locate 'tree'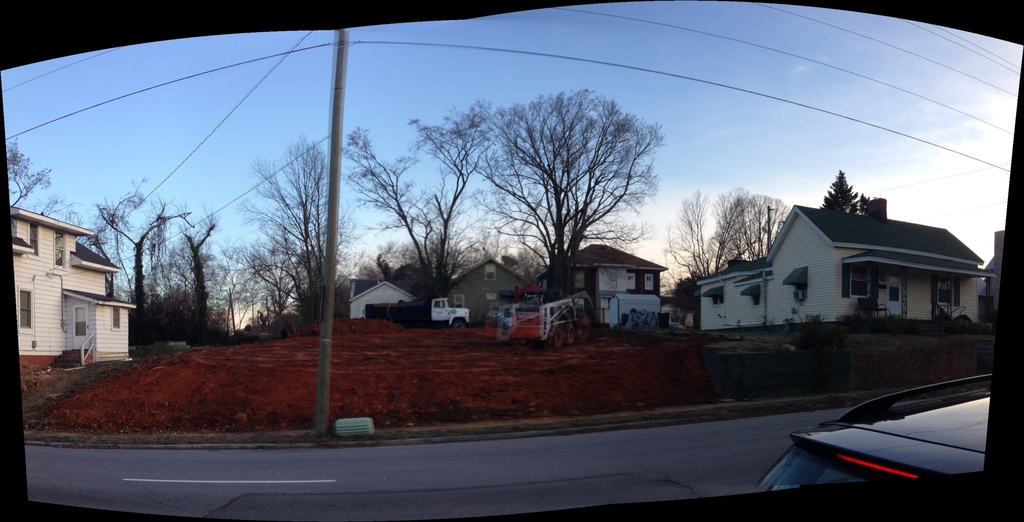
[671, 187, 815, 350]
